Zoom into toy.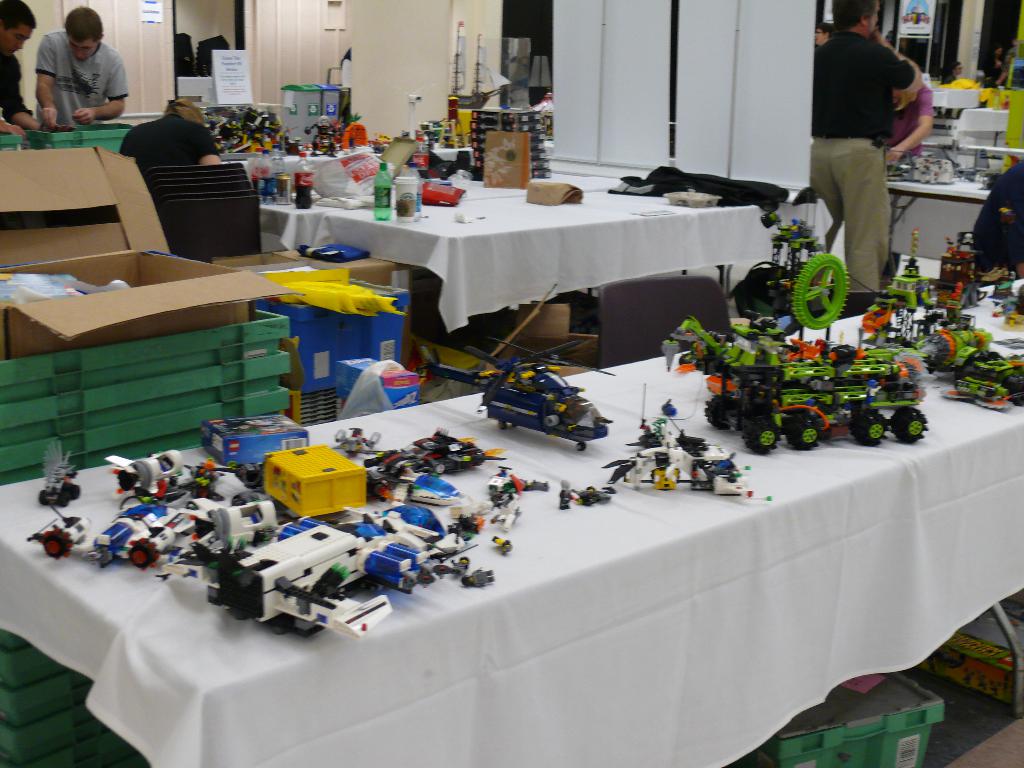
Zoom target: (25,508,92,564).
